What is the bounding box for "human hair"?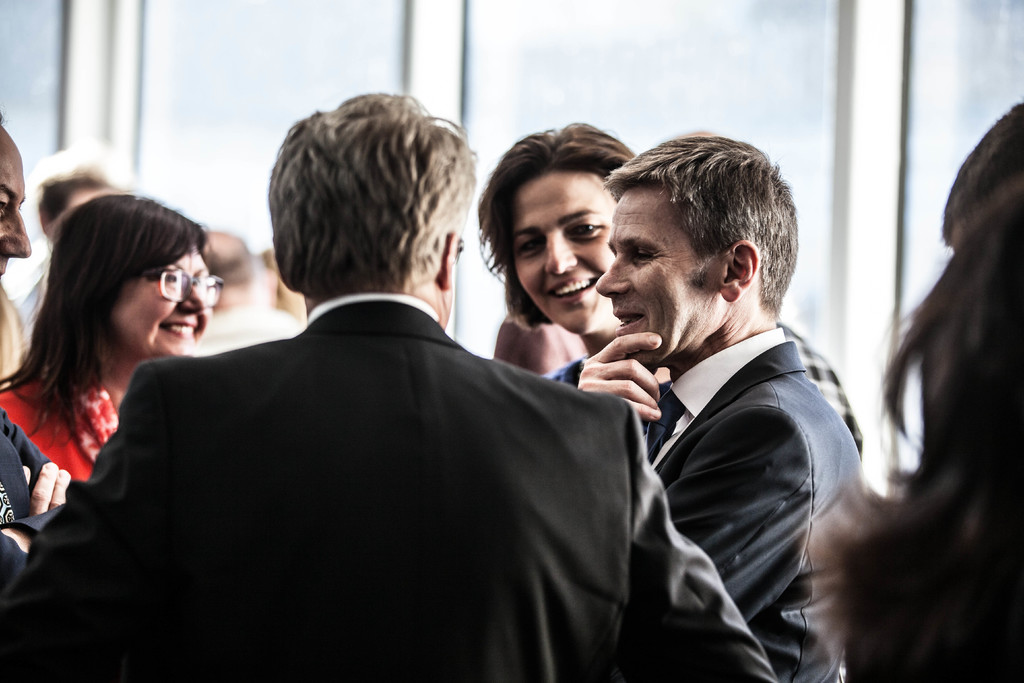
[x1=265, y1=88, x2=480, y2=302].
